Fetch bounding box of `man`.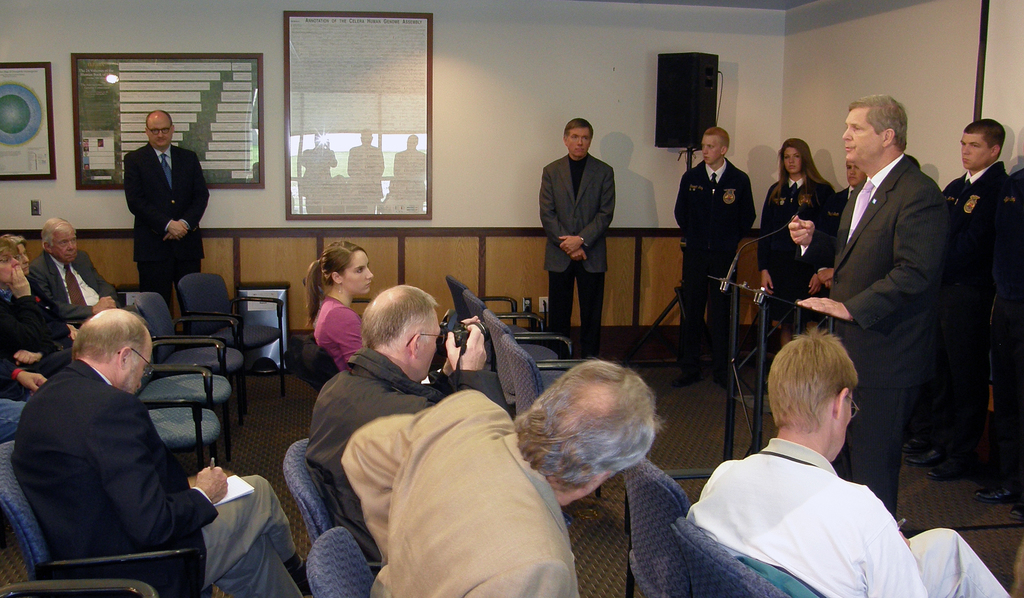
Bbox: rect(680, 326, 943, 585).
